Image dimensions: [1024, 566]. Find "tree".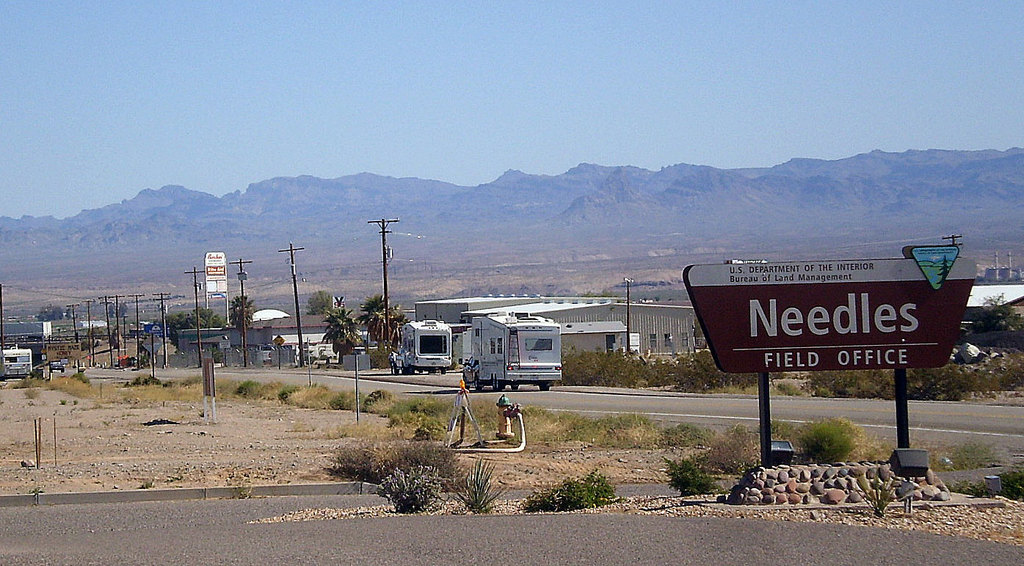
40 305 62 325.
